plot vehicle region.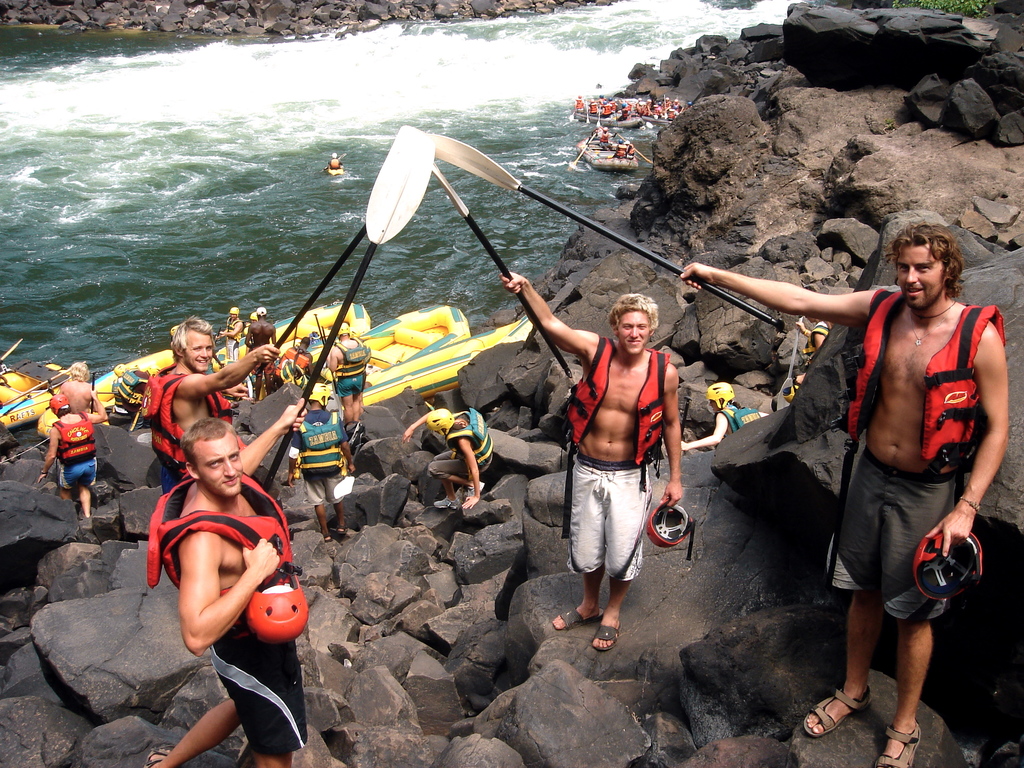
Plotted at <region>358, 319, 533, 405</region>.
